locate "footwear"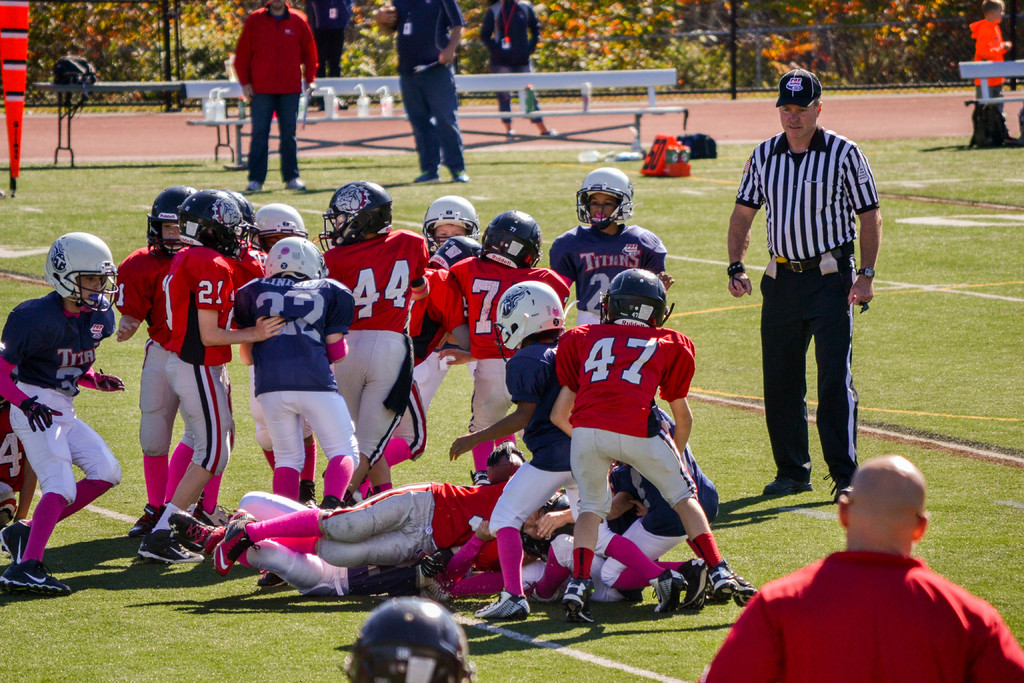
x1=117, y1=493, x2=220, y2=586
